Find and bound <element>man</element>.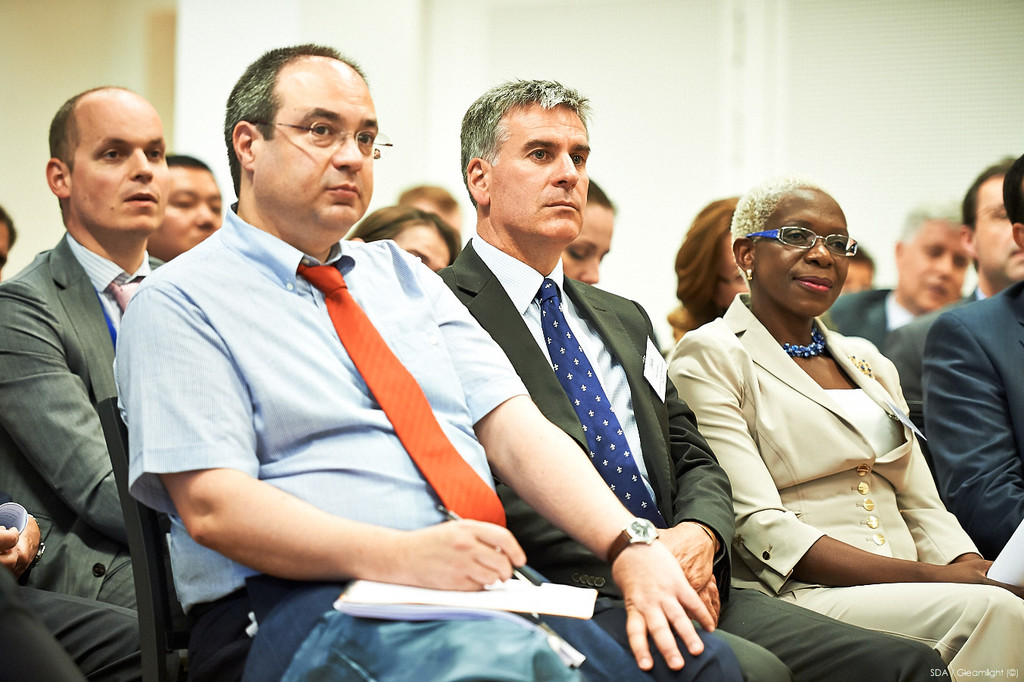
Bound: select_region(0, 48, 207, 658).
